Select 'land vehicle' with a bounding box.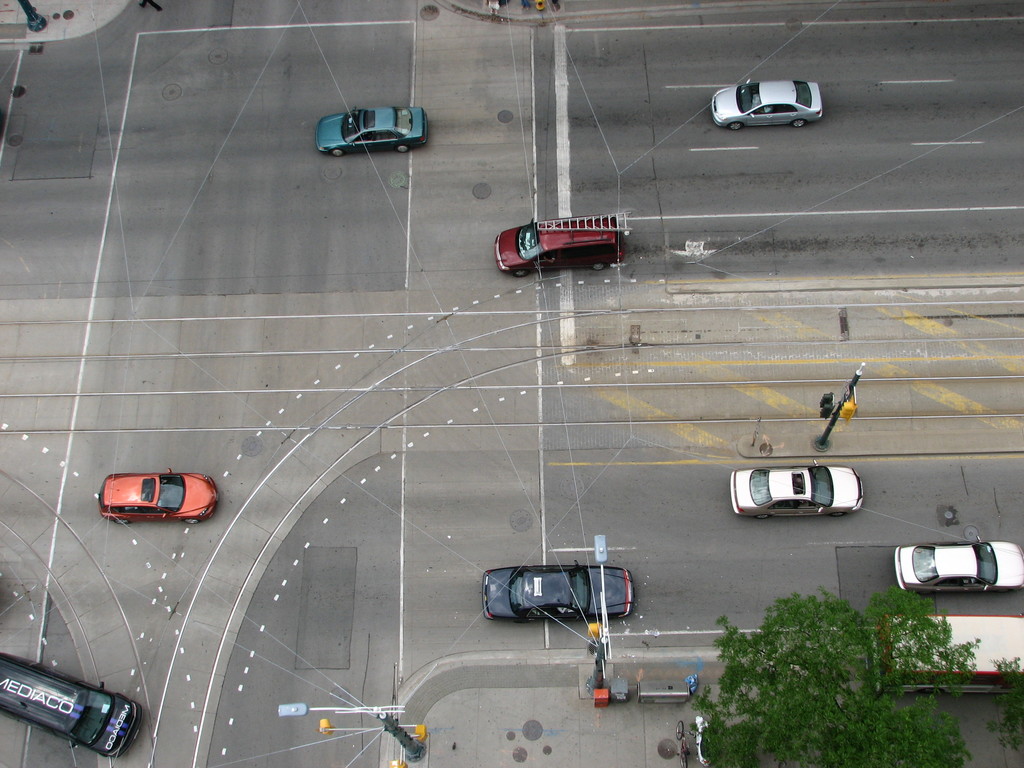
select_region(501, 193, 642, 272).
